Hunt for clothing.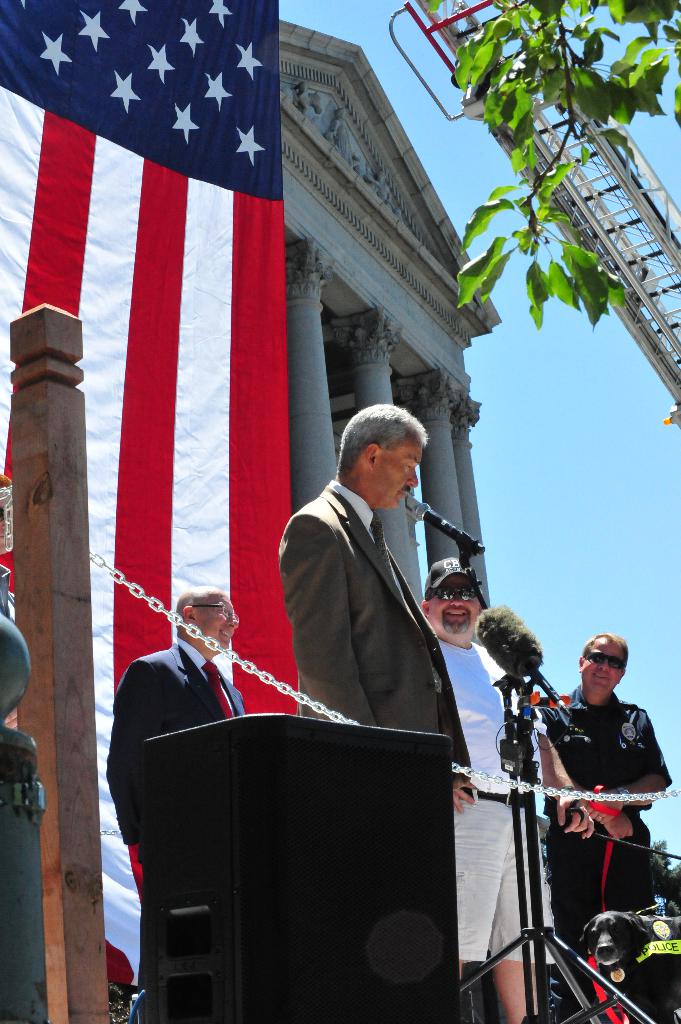
Hunted down at (left=535, top=703, right=675, bottom=958).
